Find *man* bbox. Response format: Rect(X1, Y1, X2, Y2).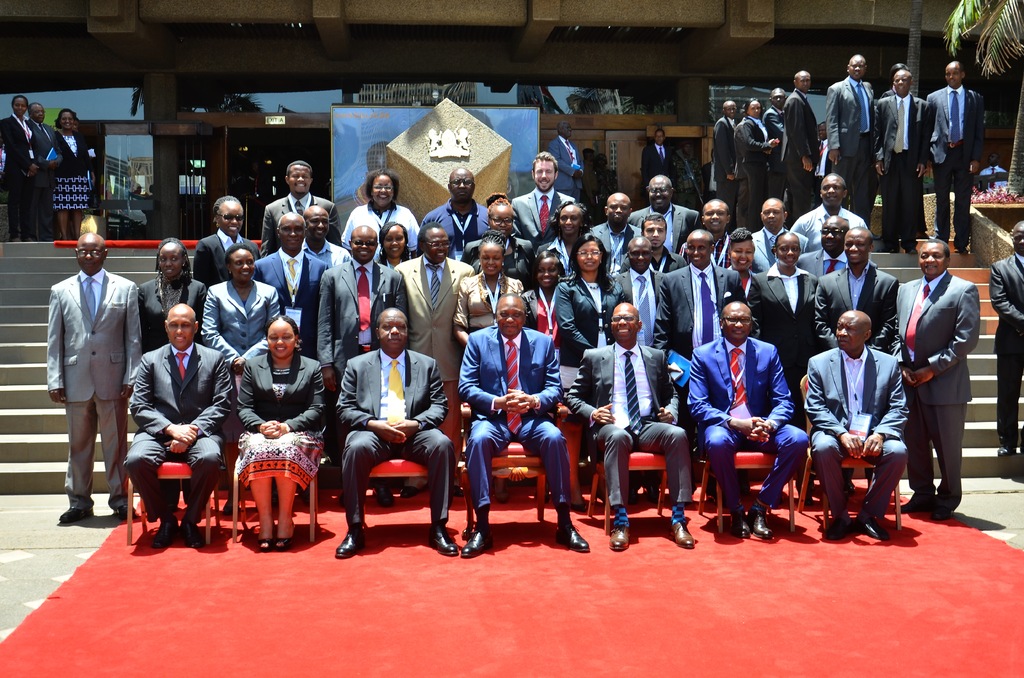
Rect(807, 225, 886, 350).
